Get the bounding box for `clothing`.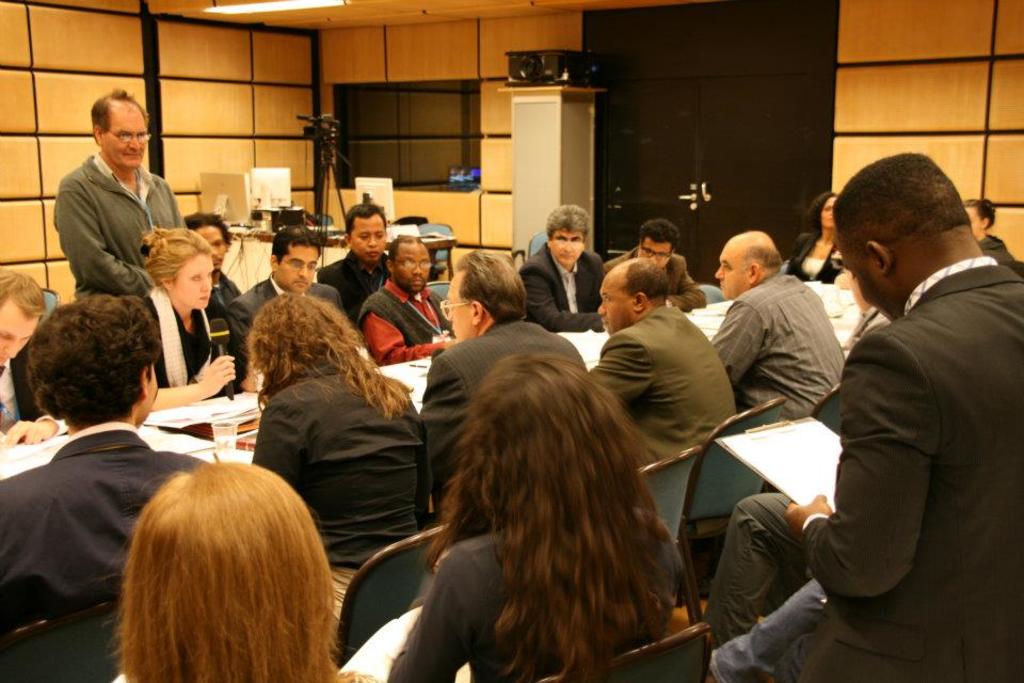
select_region(383, 527, 676, 682).
